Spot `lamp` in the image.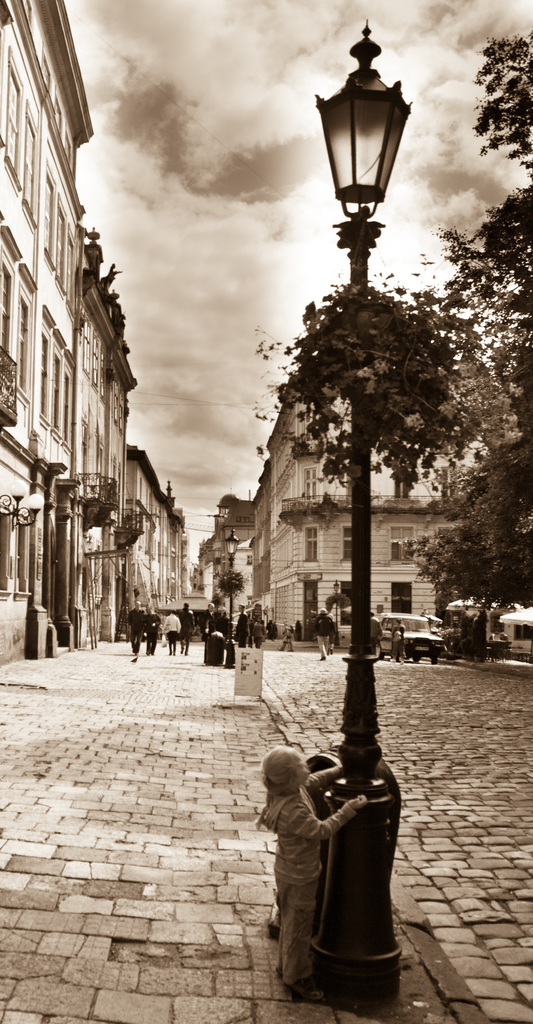
`lamp` found at select_region(314, 45, 420, 259).
